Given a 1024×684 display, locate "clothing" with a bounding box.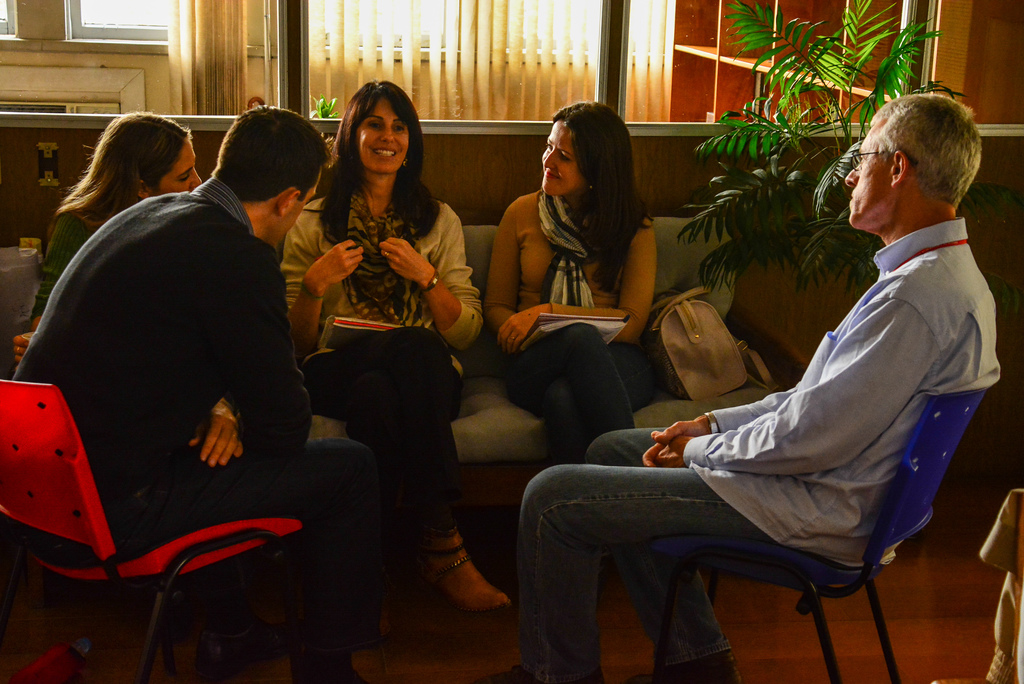
Located: (left=510, top=215, right=996, bottom=683).
